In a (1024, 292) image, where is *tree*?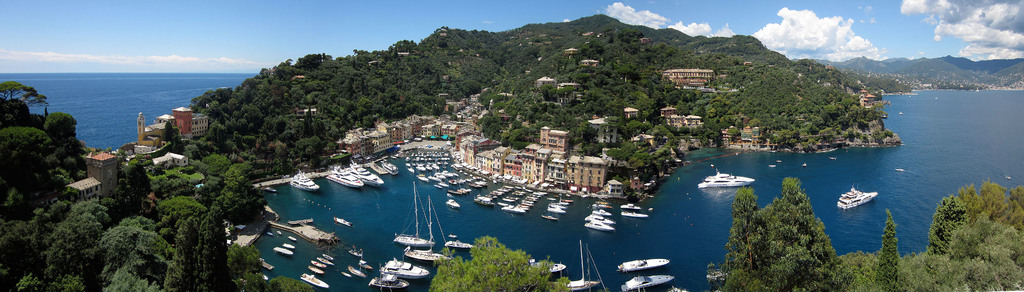
{"x1": 720, "y1": 178, "x2": 783, "y2": 291}.
